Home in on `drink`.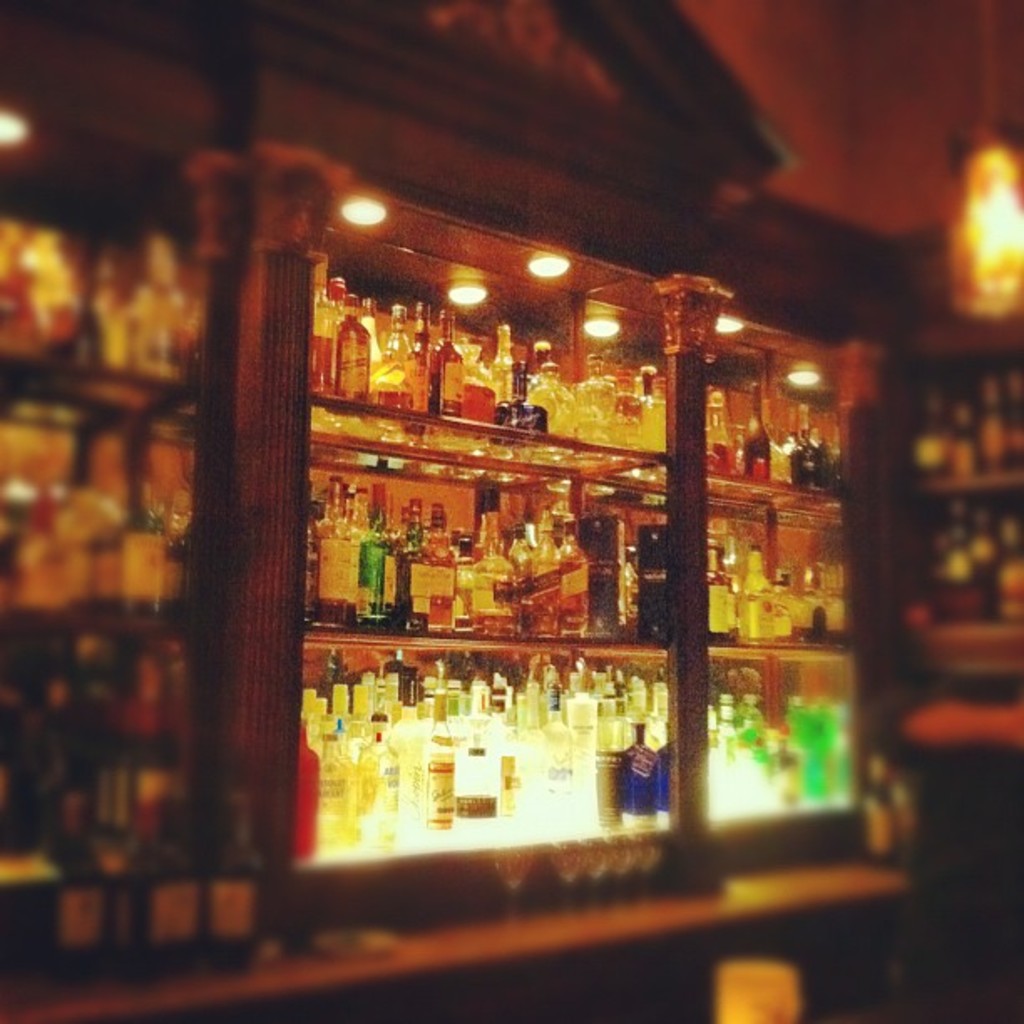
Homed in at box=[517, 718, 545, 800].
